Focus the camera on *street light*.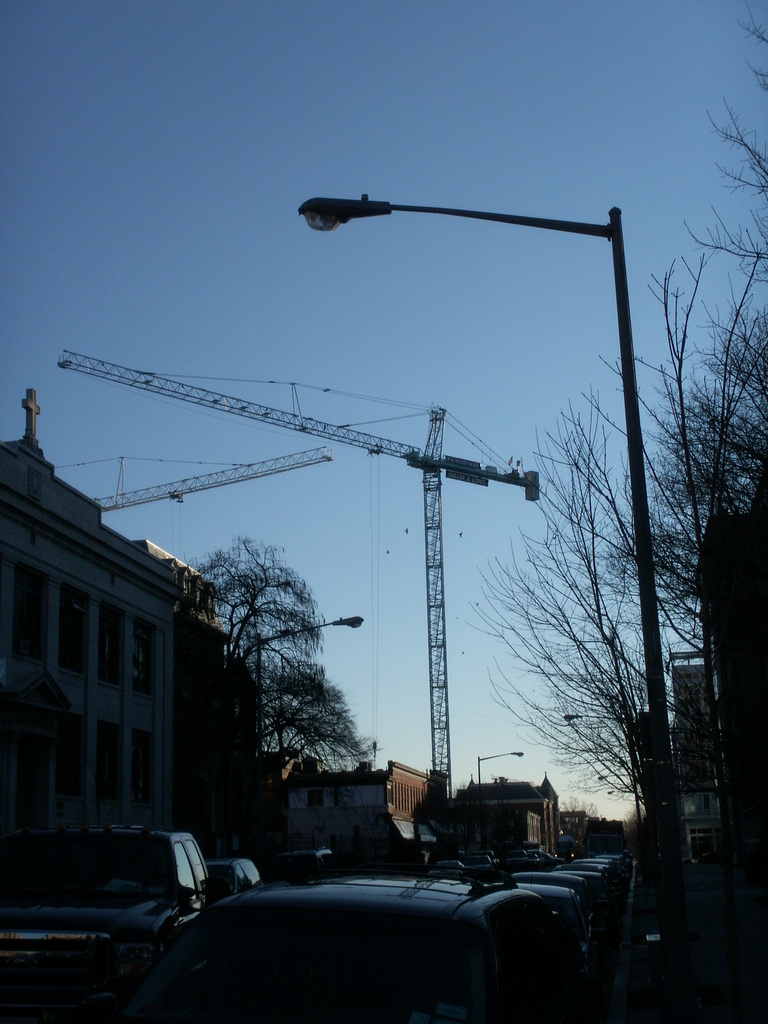
Focus region: 564, 706, 653, 825.
